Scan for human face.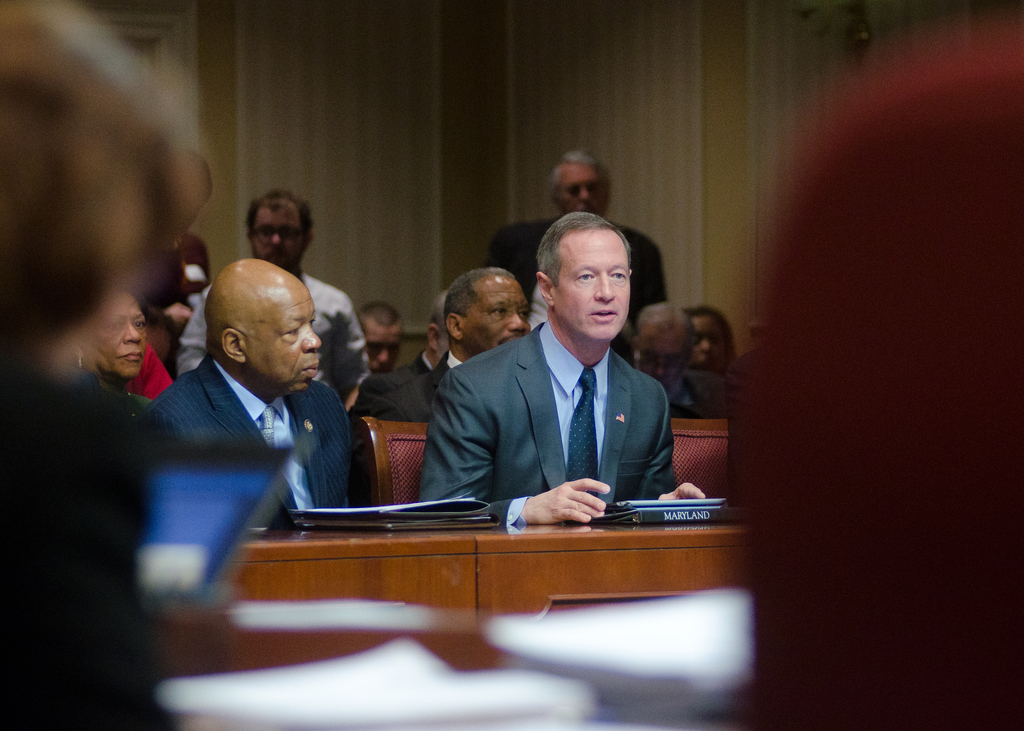
Scan result: x1=554 y1=165 x2=605 y2=219.
